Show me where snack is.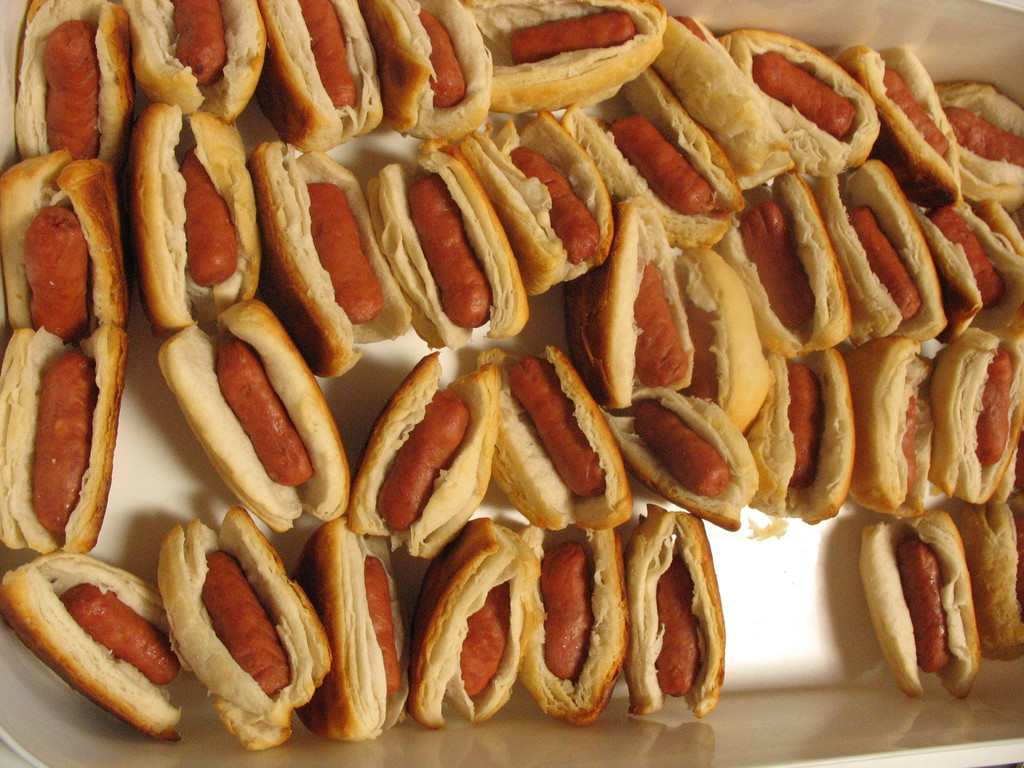
snack is at 149/499/334/754.
